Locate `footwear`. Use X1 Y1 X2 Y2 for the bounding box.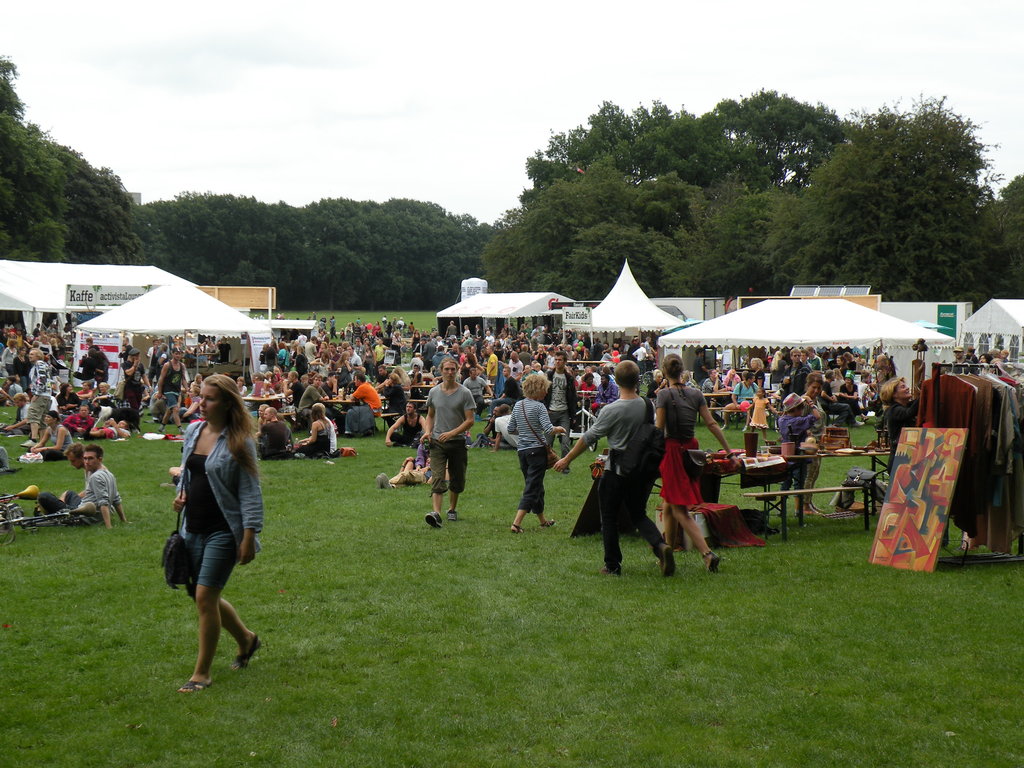
598 564 621 581.
